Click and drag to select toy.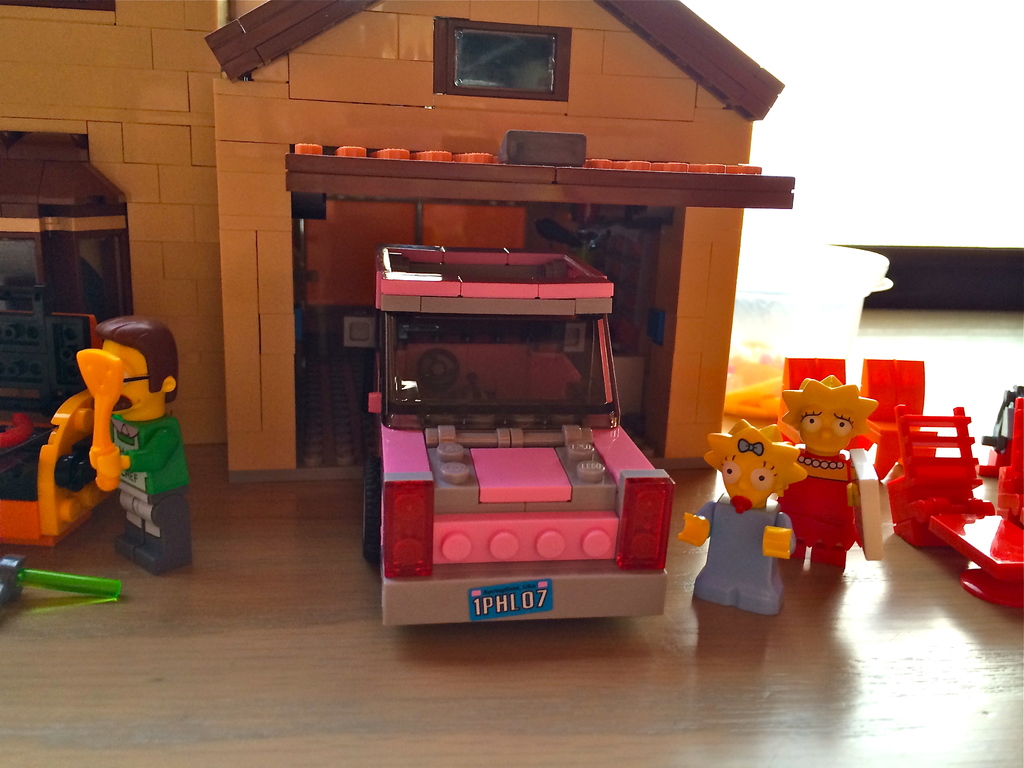
Selection: (left=996, top=401, right=1023, bottom=527).
